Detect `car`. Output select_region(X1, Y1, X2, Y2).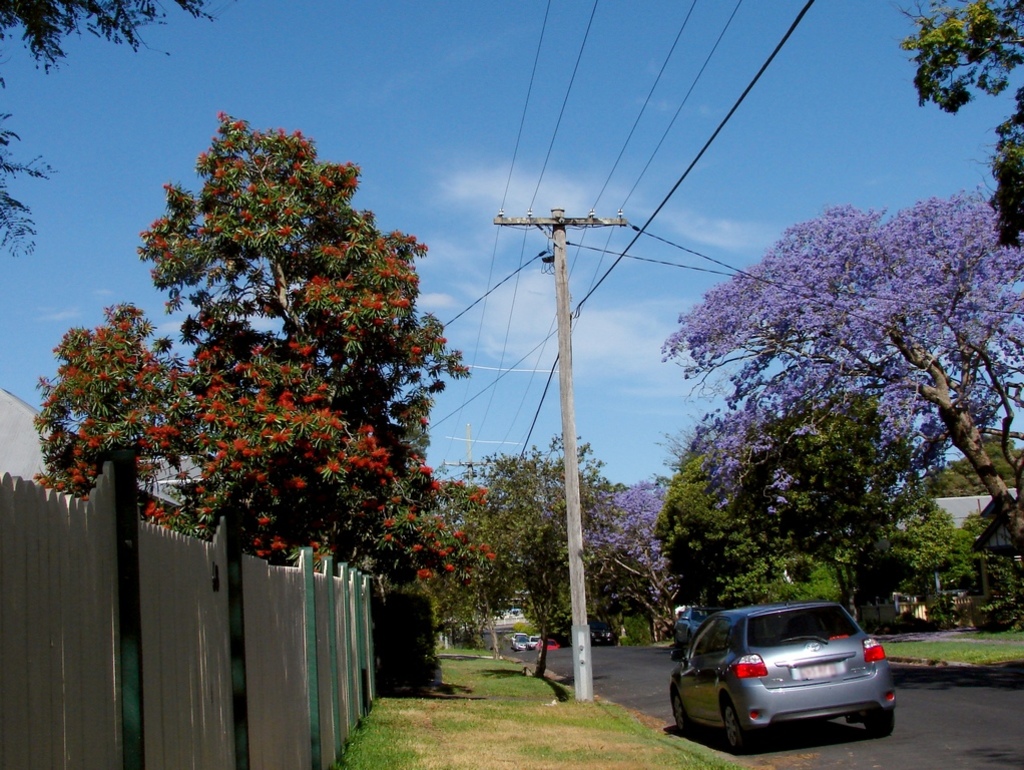
select_region(669, 608, 898, 745).
